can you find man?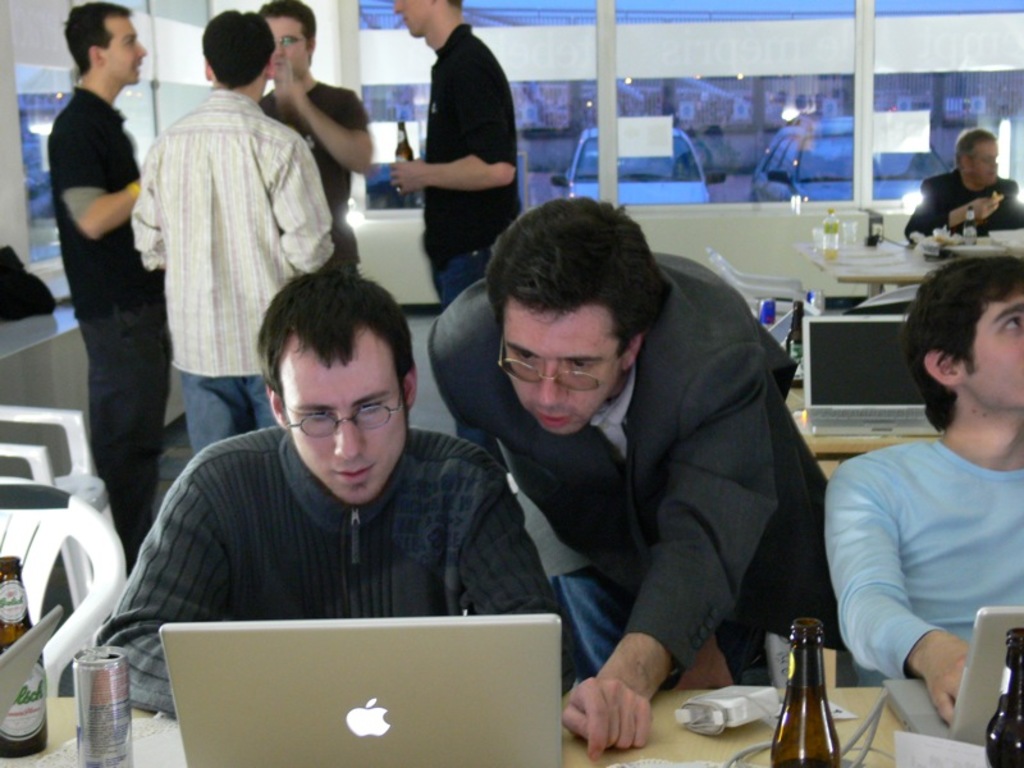
Yes, bounding box: bbox(374, 0, 517, 294).
